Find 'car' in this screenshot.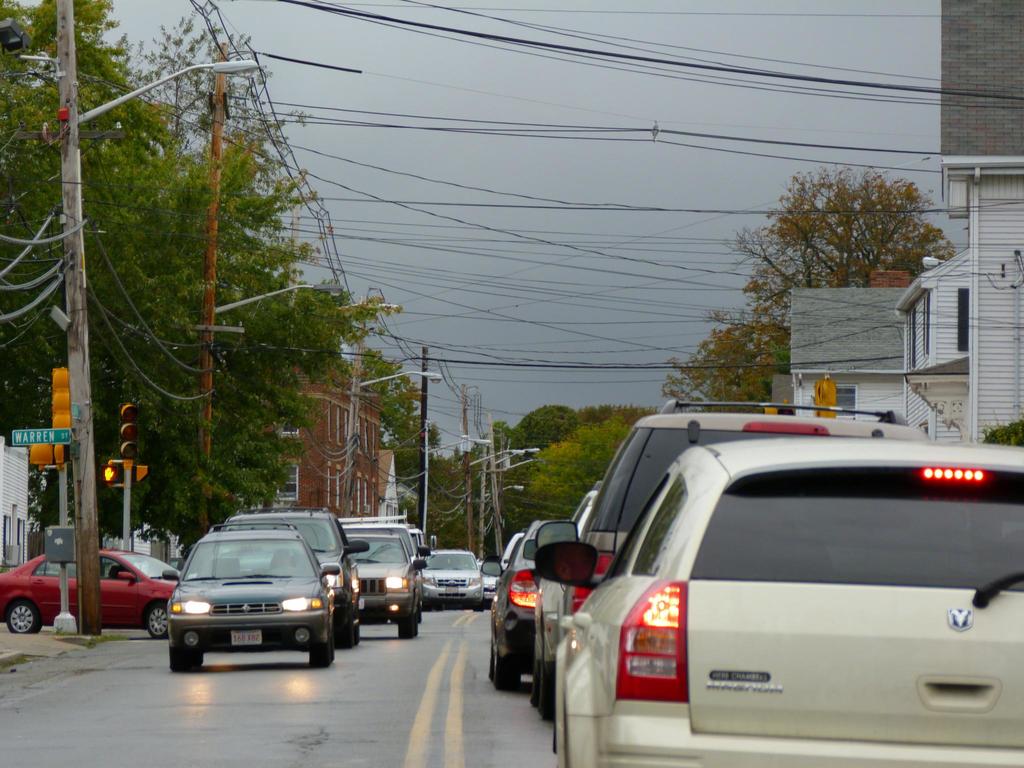
The bounding box for 'car' is (x1=163, y1=520, x2=346, y2=675).
